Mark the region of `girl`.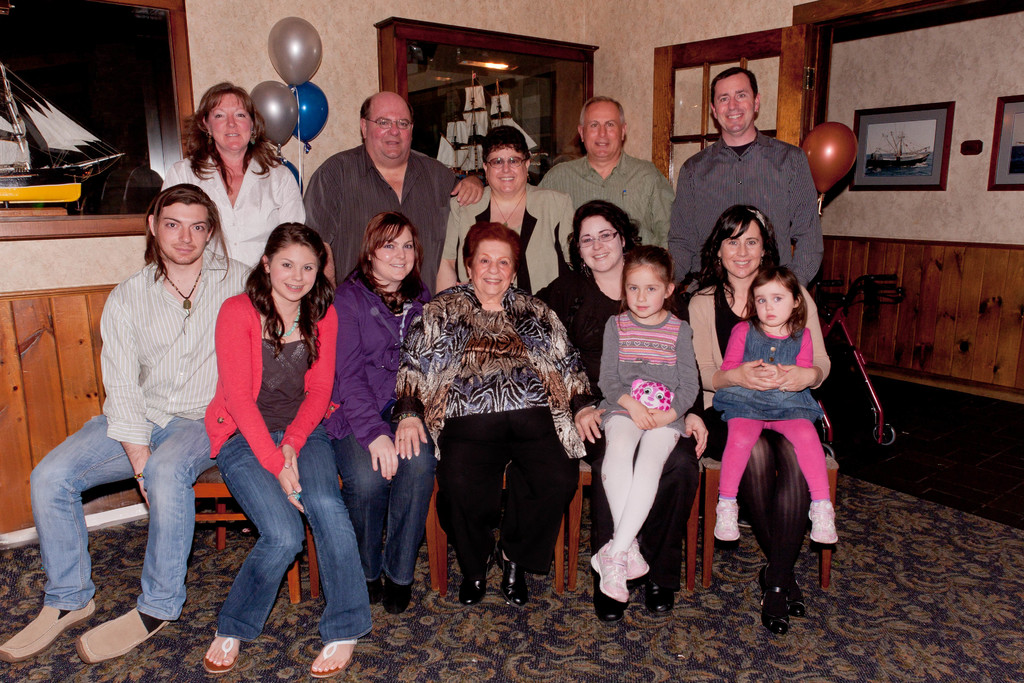
Region: box=[195, 218, 383, 682].
